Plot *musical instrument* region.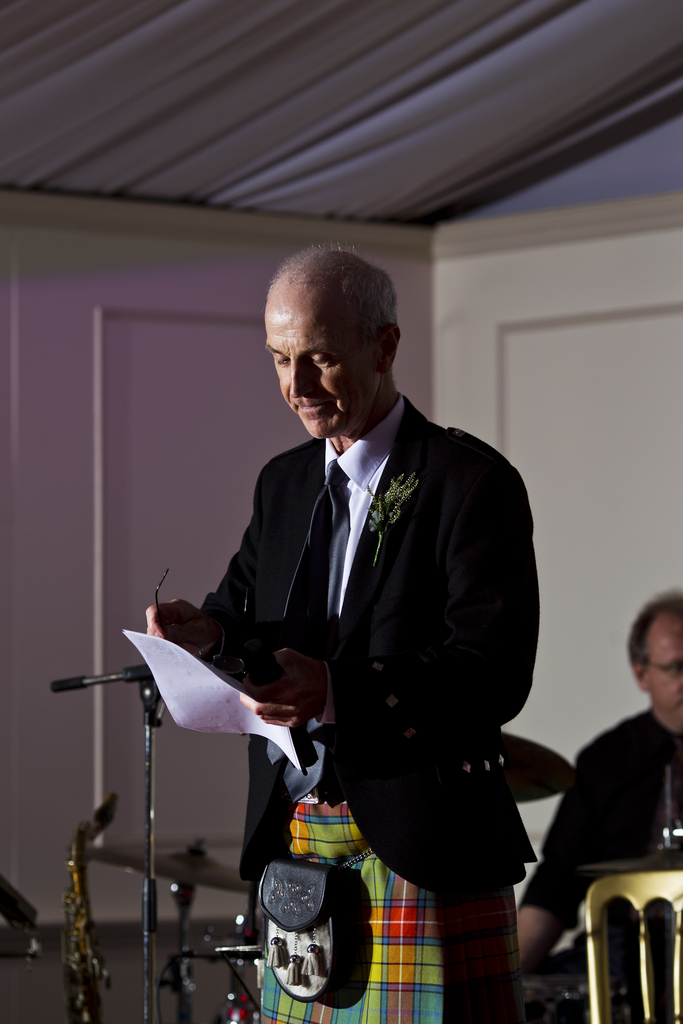
Plotted at (left=79, top=838, right=261, bottom=899).
